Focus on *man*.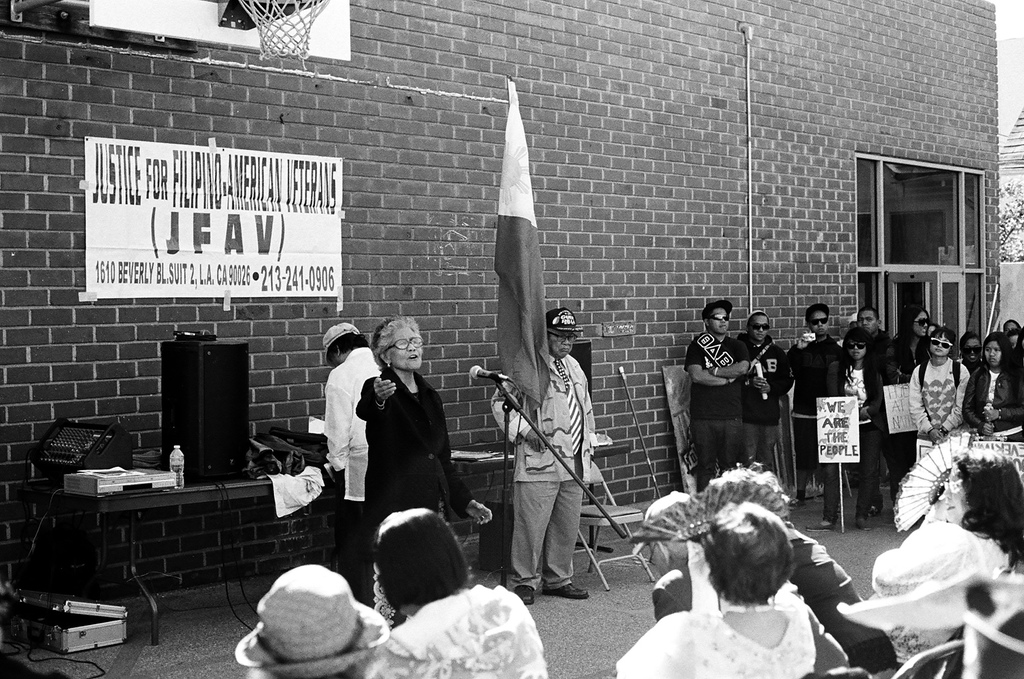
Focused at [x1=489, y1=308, x2=599, y2=604].
